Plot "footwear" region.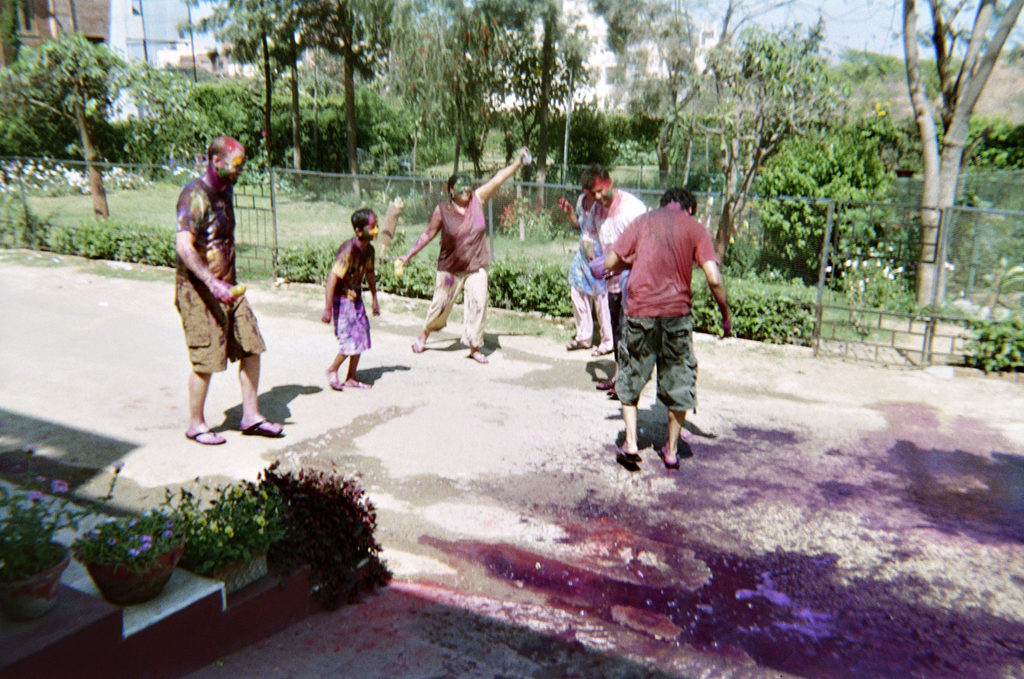
Plotted at locate(325, 369, 341, 392).
